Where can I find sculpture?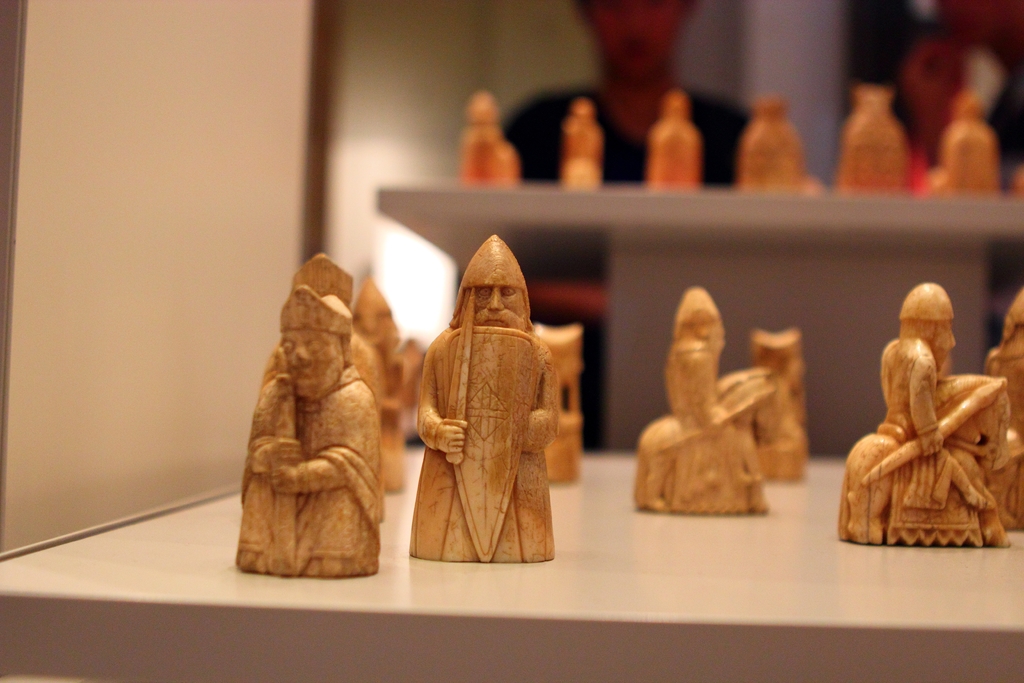
You can find it at [212,228,399,599].
